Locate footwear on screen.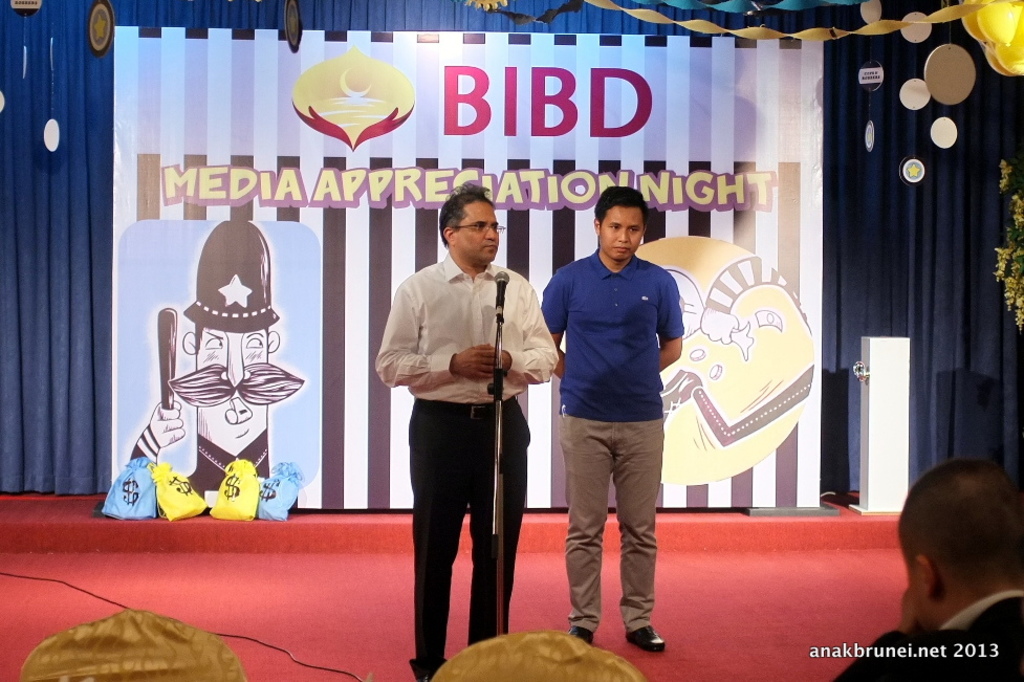
On screen at bbox(628, 621, 671, 648).
